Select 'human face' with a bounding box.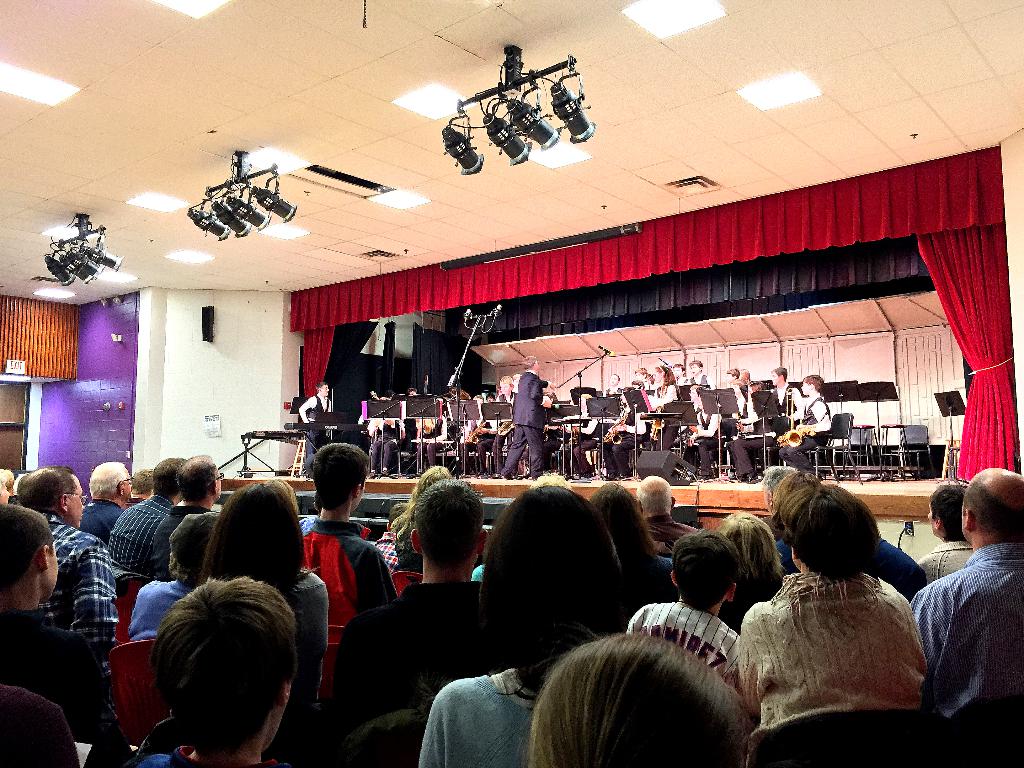
608,373,618,383.
